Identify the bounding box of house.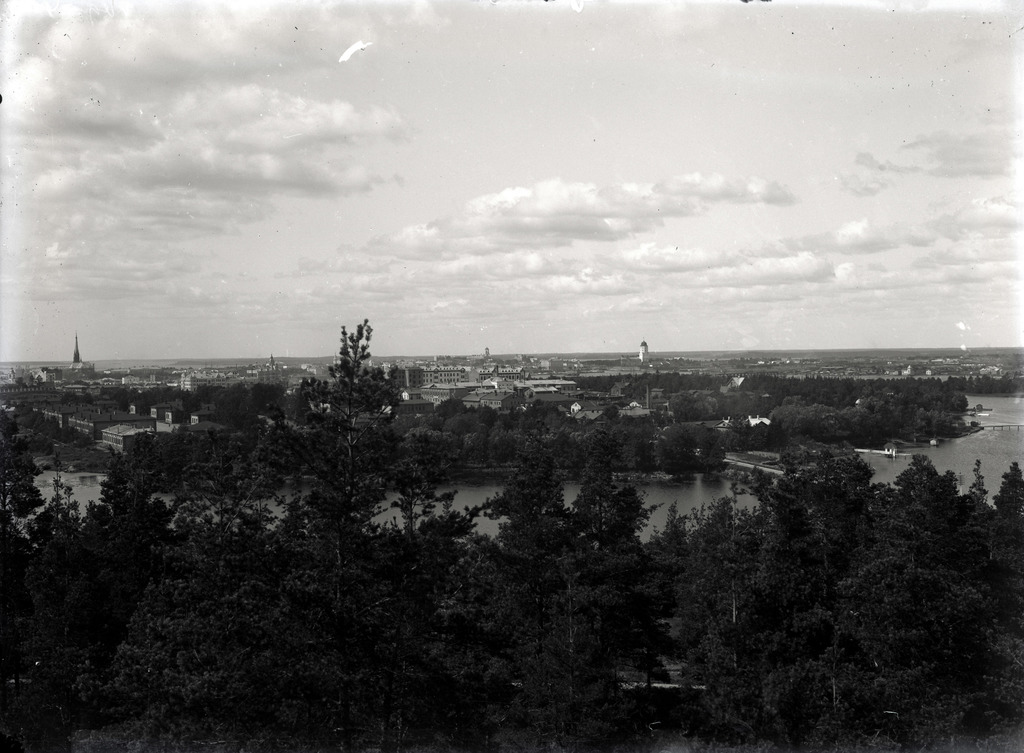
rect(52, 385, 154, 449).
